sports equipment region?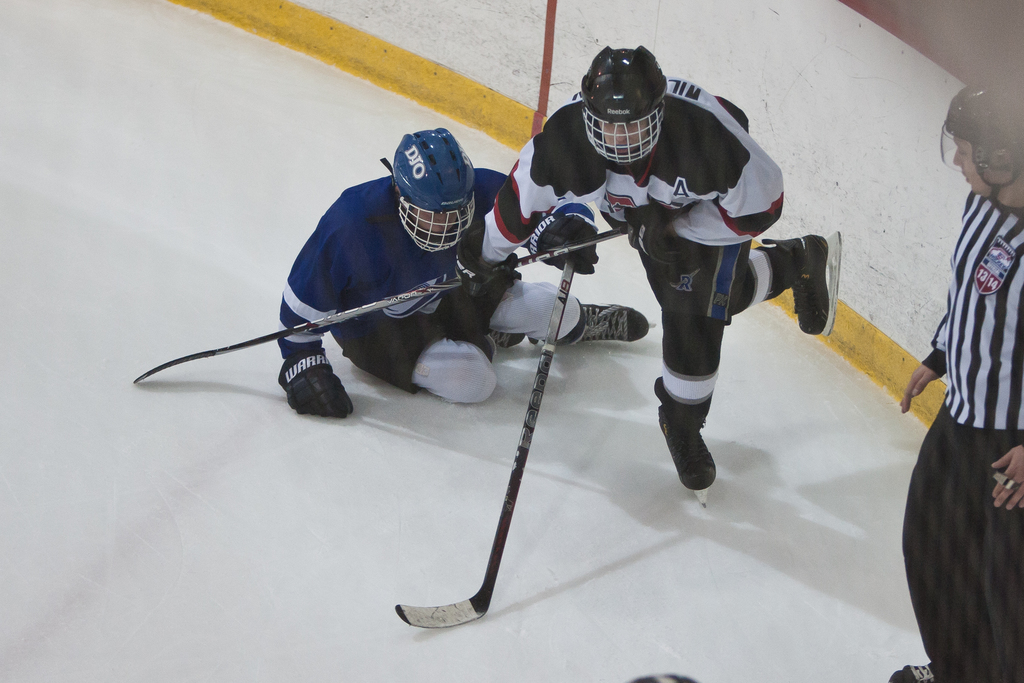
region(579, 44, 668, 162)
